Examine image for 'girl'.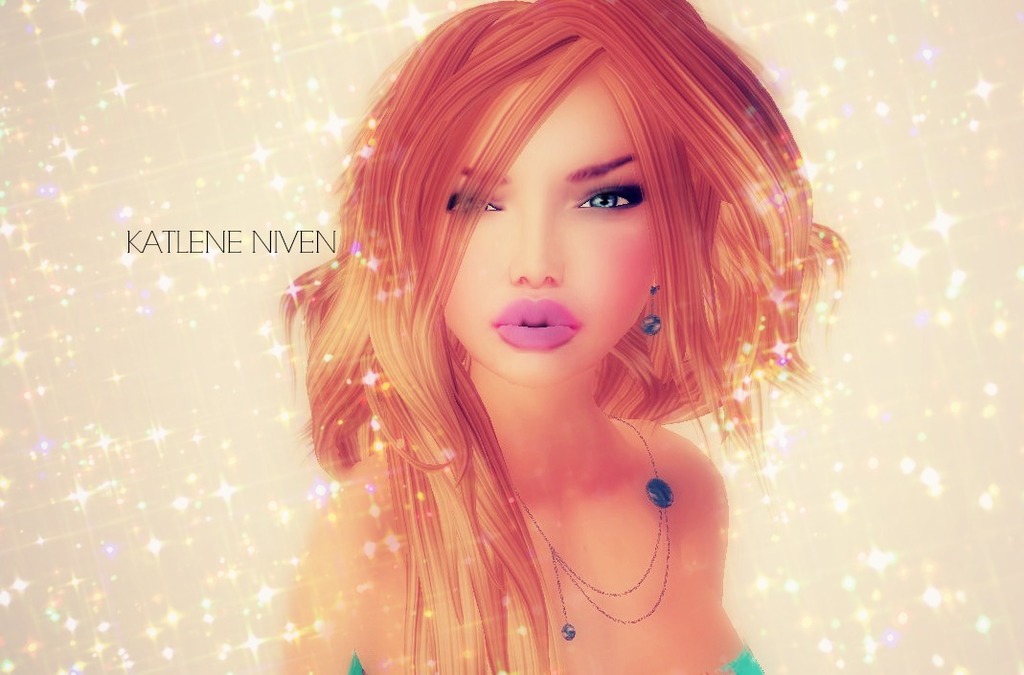
Examination result: 278/0/852/673.
